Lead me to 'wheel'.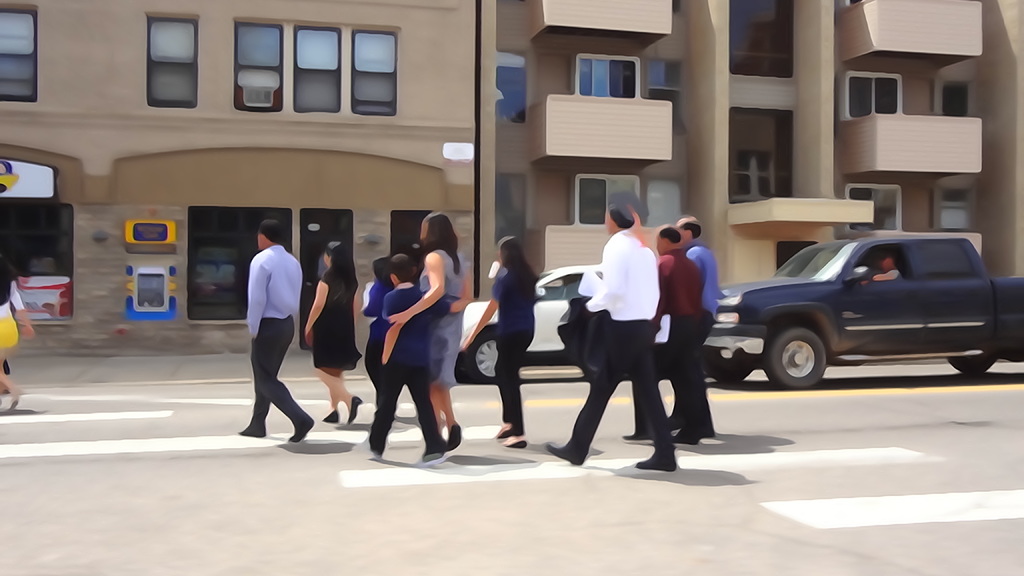
Lead to locate(701, 351, 753, 383).
